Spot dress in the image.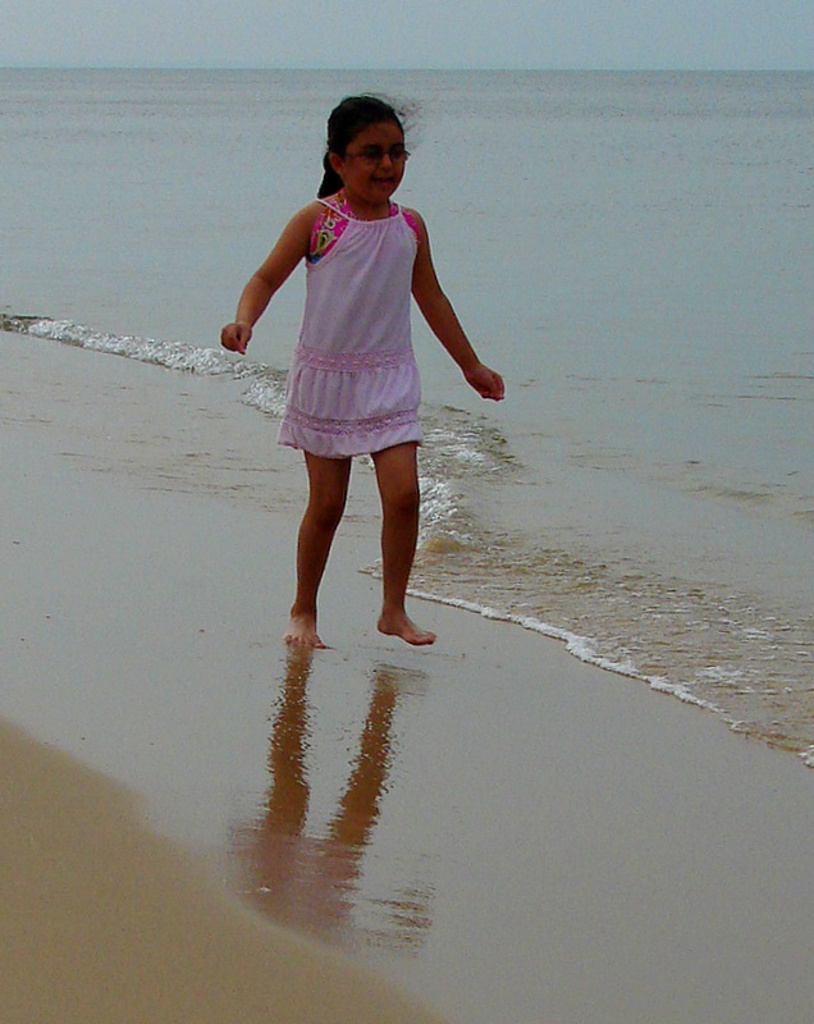
dress found at rect(278, 191, 420, 458).
